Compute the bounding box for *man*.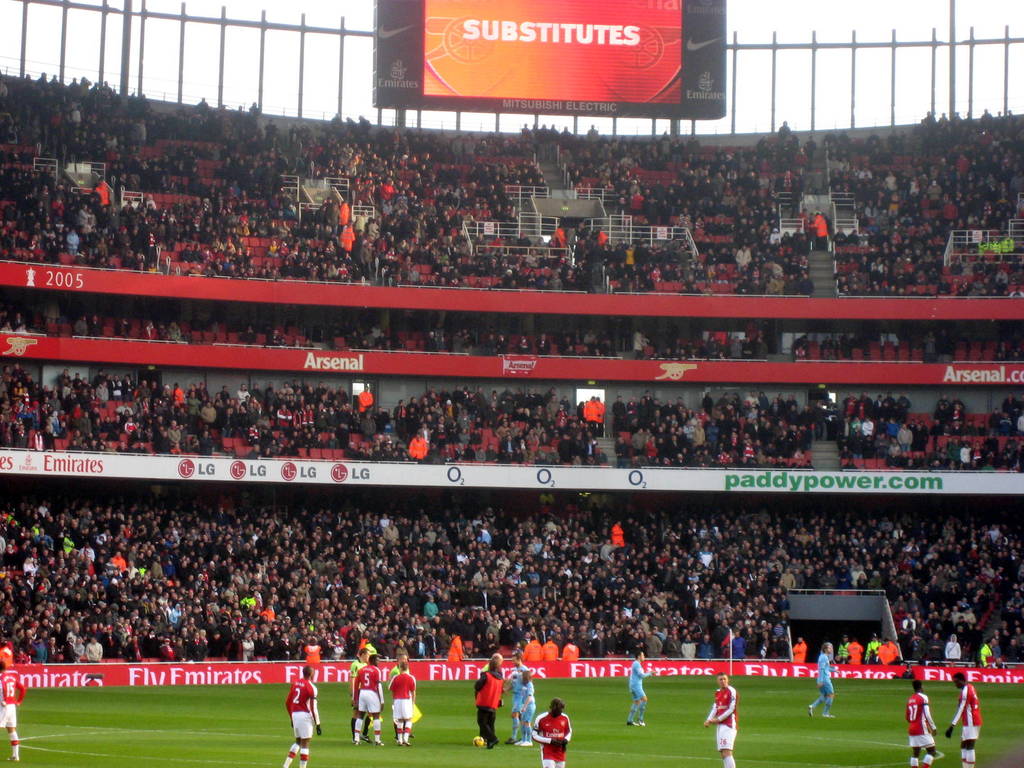
bbox=[627, 648, 652, 728].
